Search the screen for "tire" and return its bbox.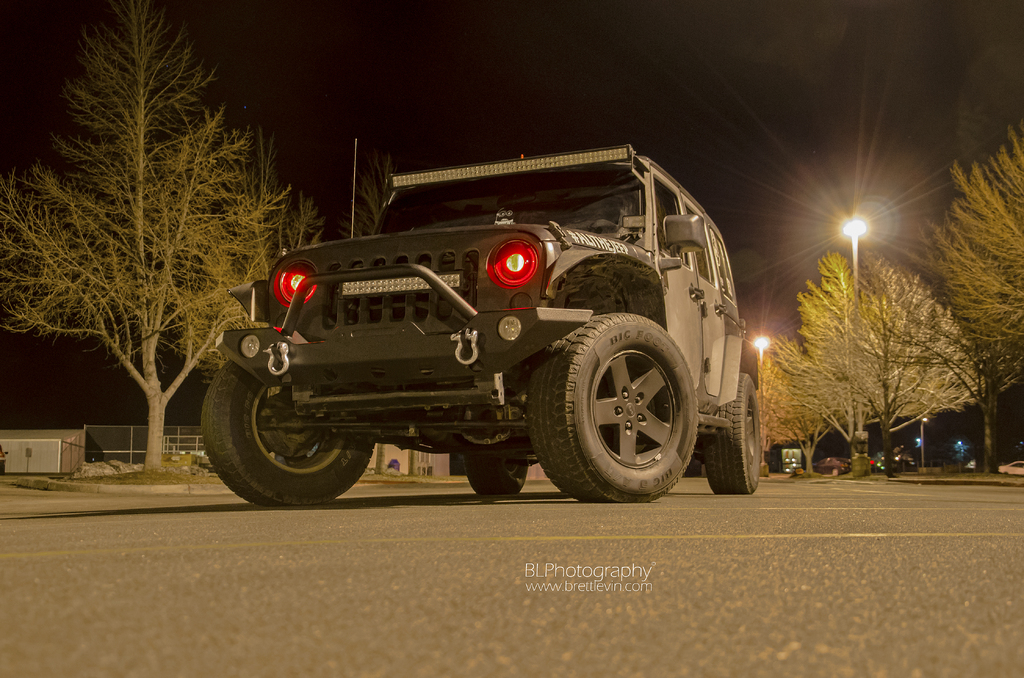
Found: crop(538, 313, 691, 498).
